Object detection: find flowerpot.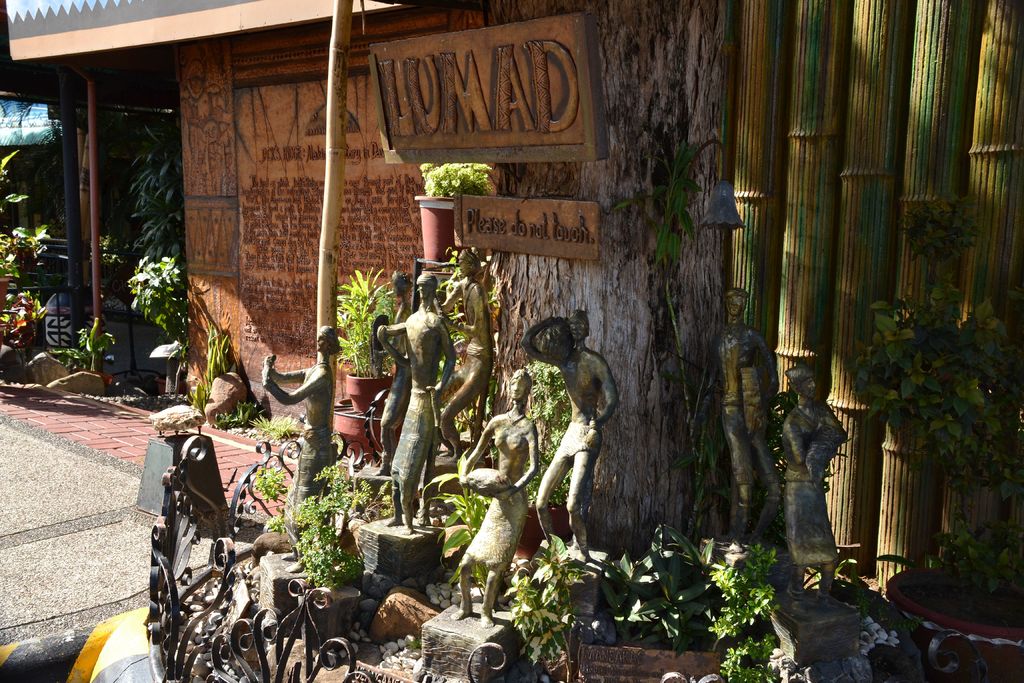
Rect(346, 365, 394, 415).
